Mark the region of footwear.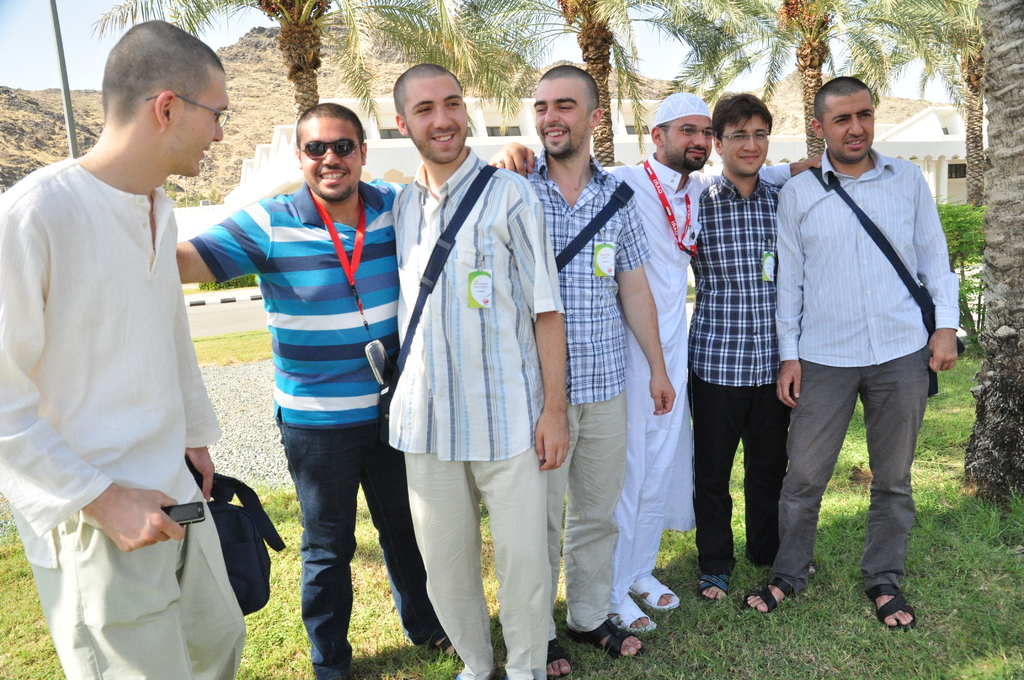
Region: bbox=(564, 618, 649, 660).
